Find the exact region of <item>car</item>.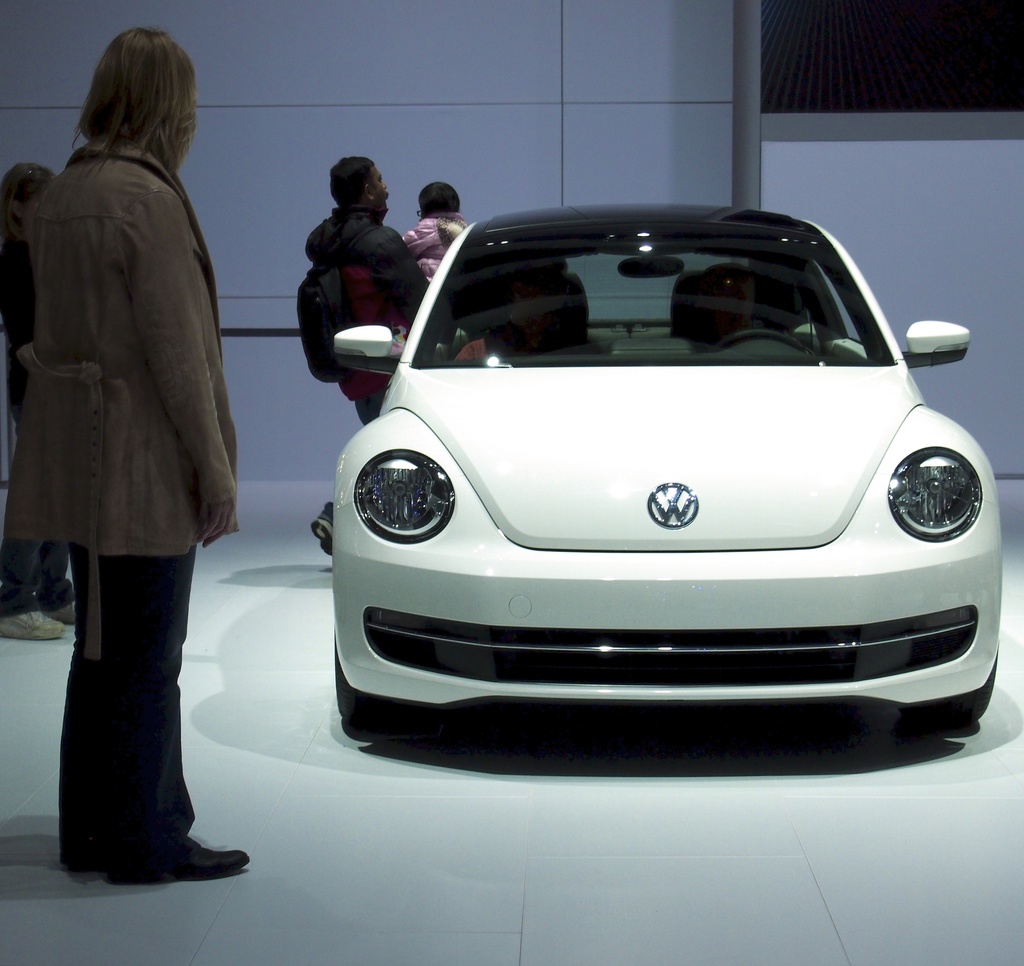
Exact region: rect(328, 197, 1007, 726).
